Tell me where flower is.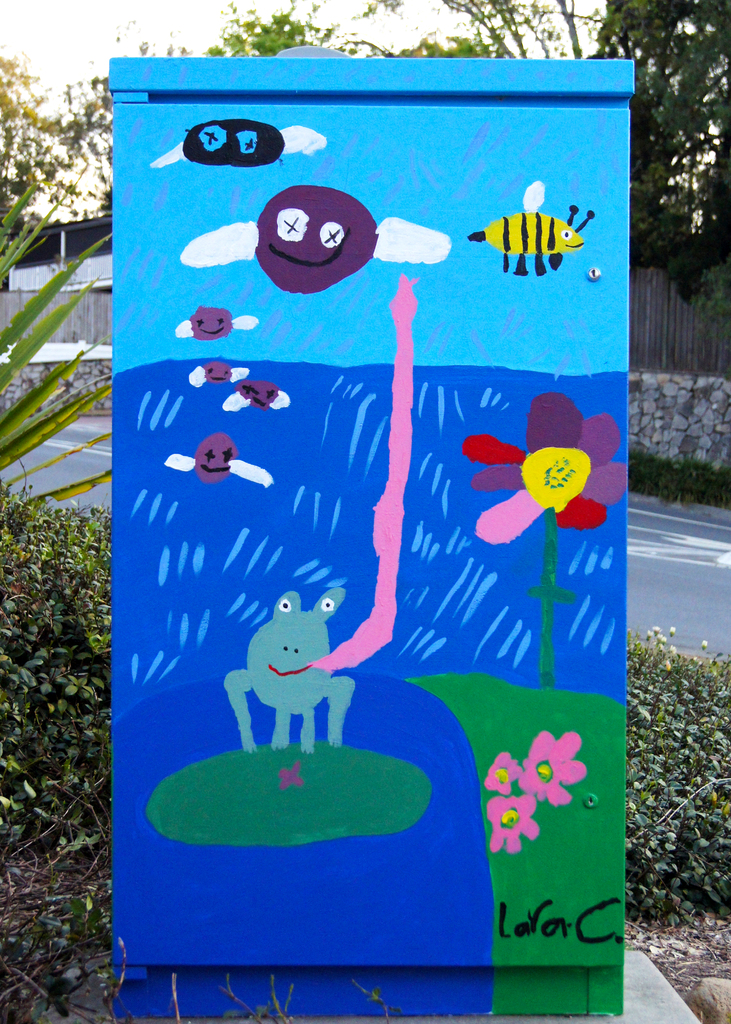
flower is at bbox=[520, 729, 586, 811].
